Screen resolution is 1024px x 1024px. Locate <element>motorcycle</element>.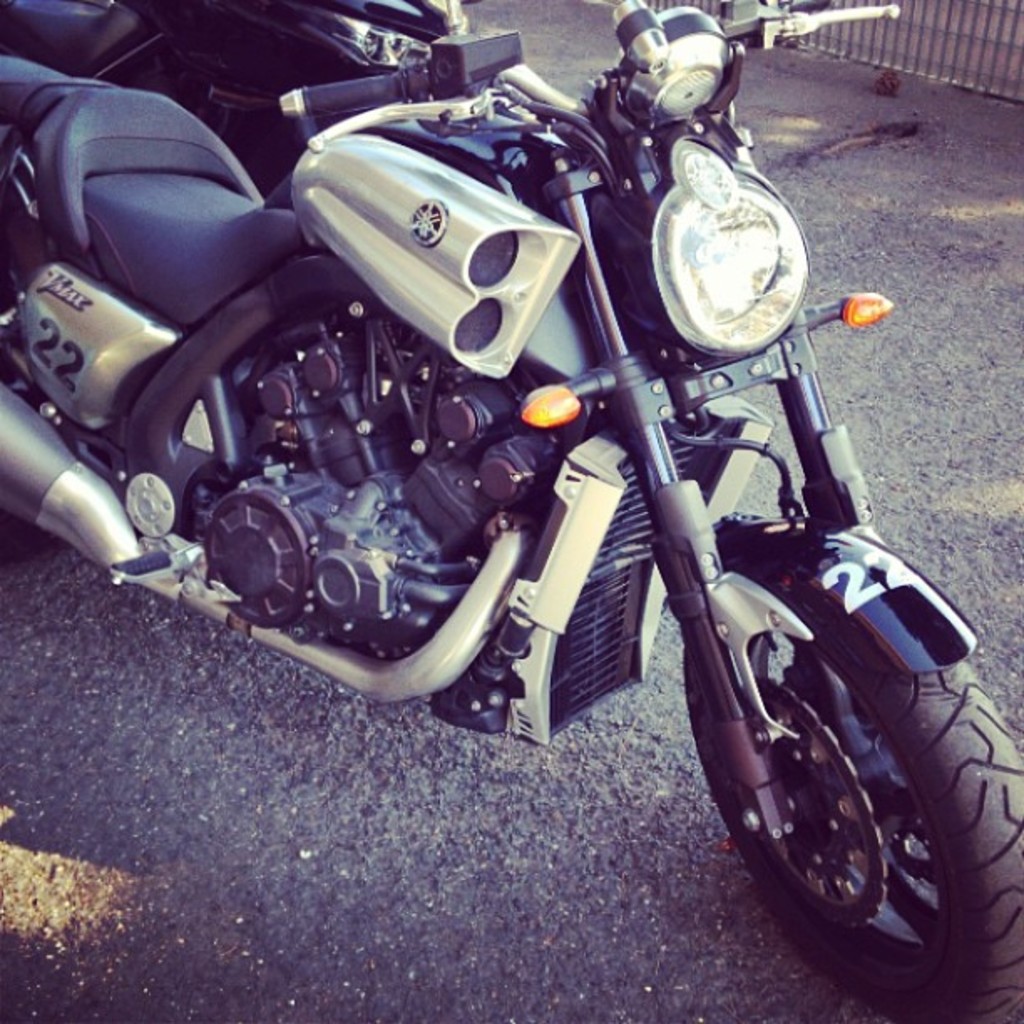
[left=0, top=0, right=1022, bottom=1022].
